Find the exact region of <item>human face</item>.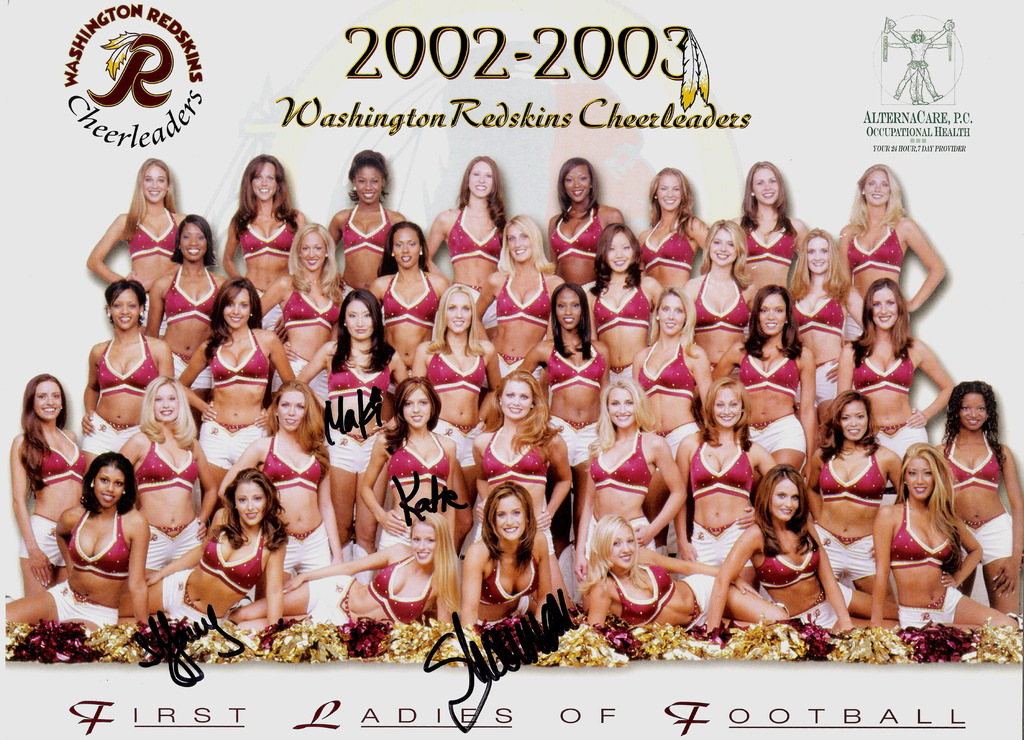
Exact region: bbox(496, 495, 529, 541).
